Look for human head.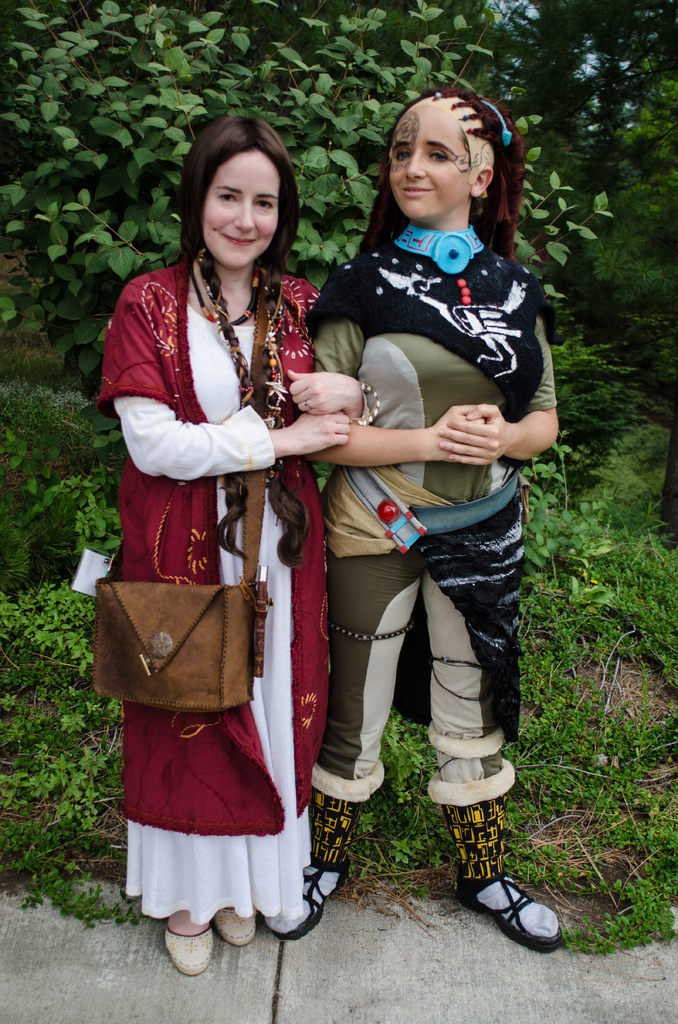
Found: bbox=(191, 114, 306, 254).
